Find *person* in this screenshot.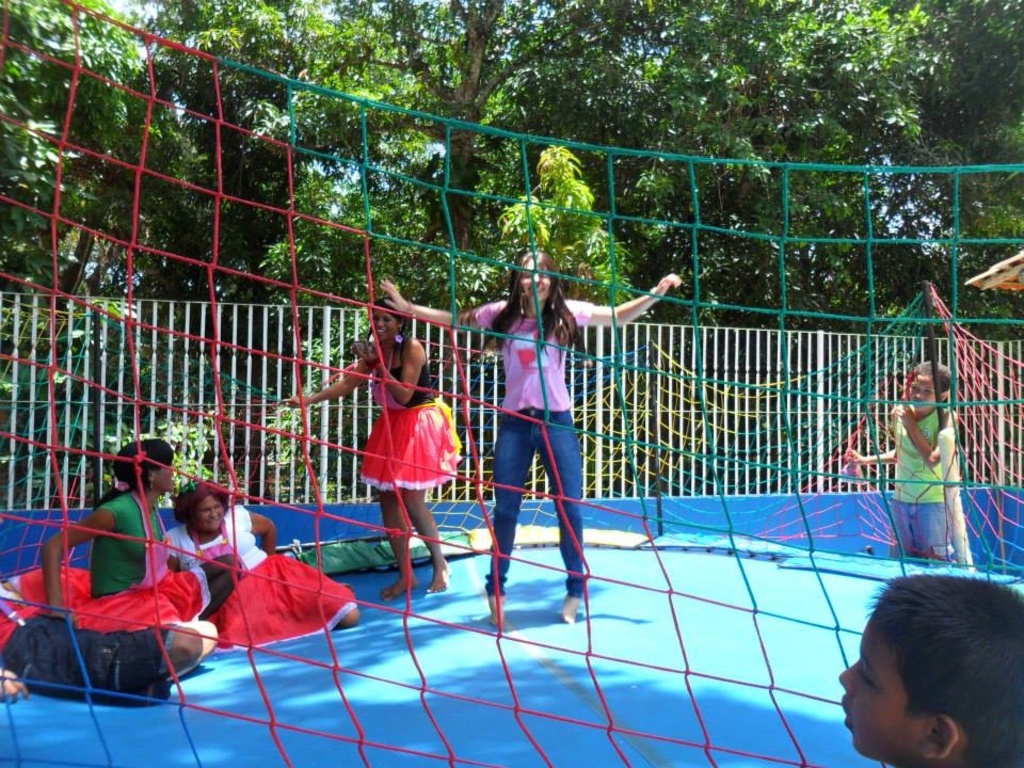
The bounding box for *person* is [0,586,196,708].
